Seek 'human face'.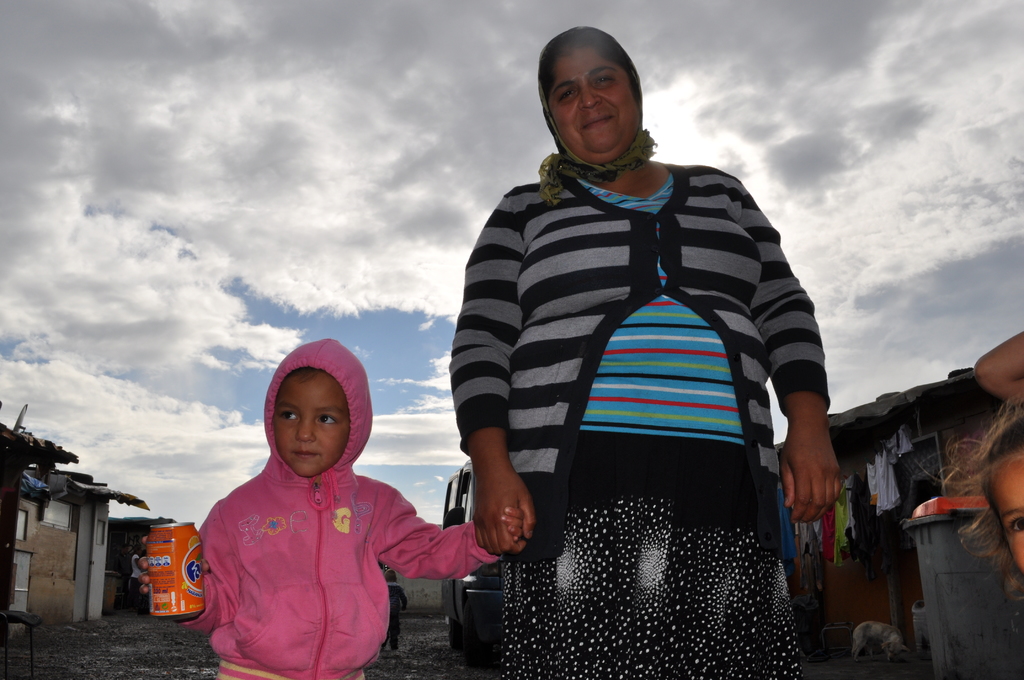
bbox=(271, 374, 353, 475).
